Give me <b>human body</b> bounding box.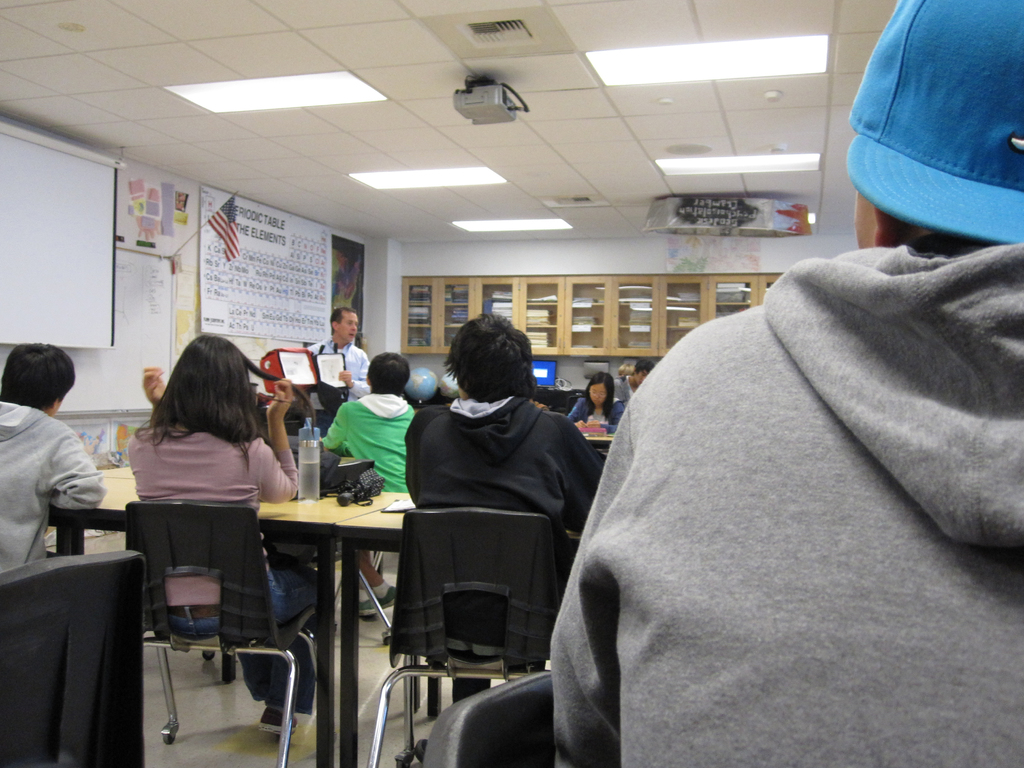
BBox(124, 362, 342, 738).
